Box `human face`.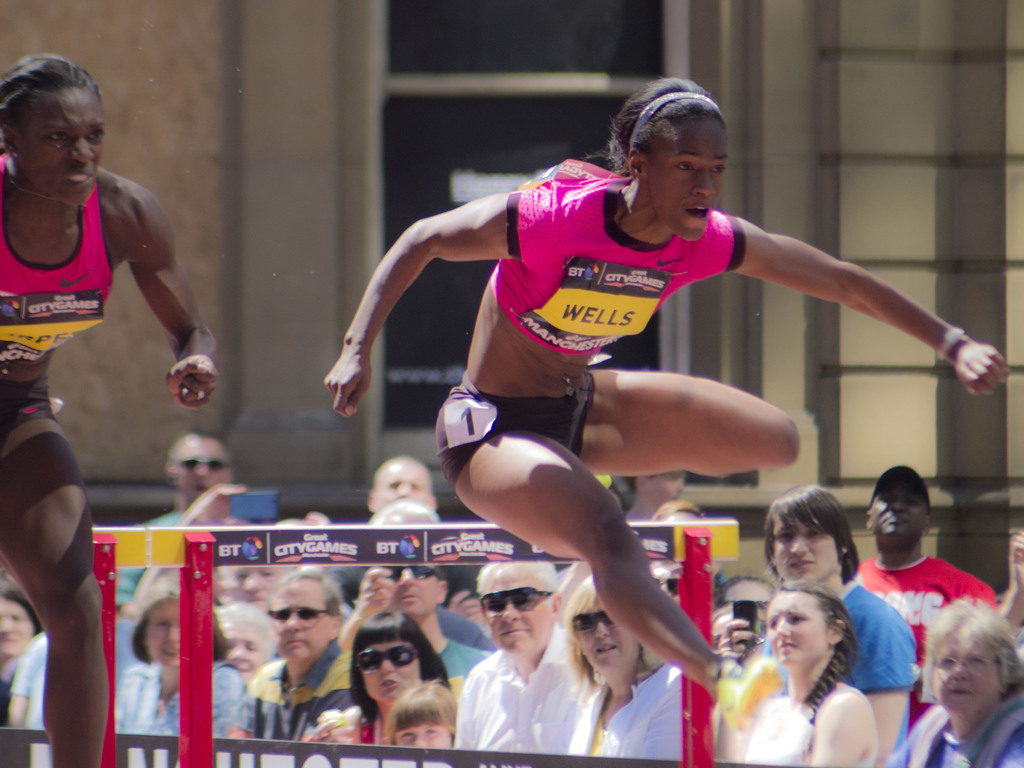
l=372, t=463, r=430, b=511.
